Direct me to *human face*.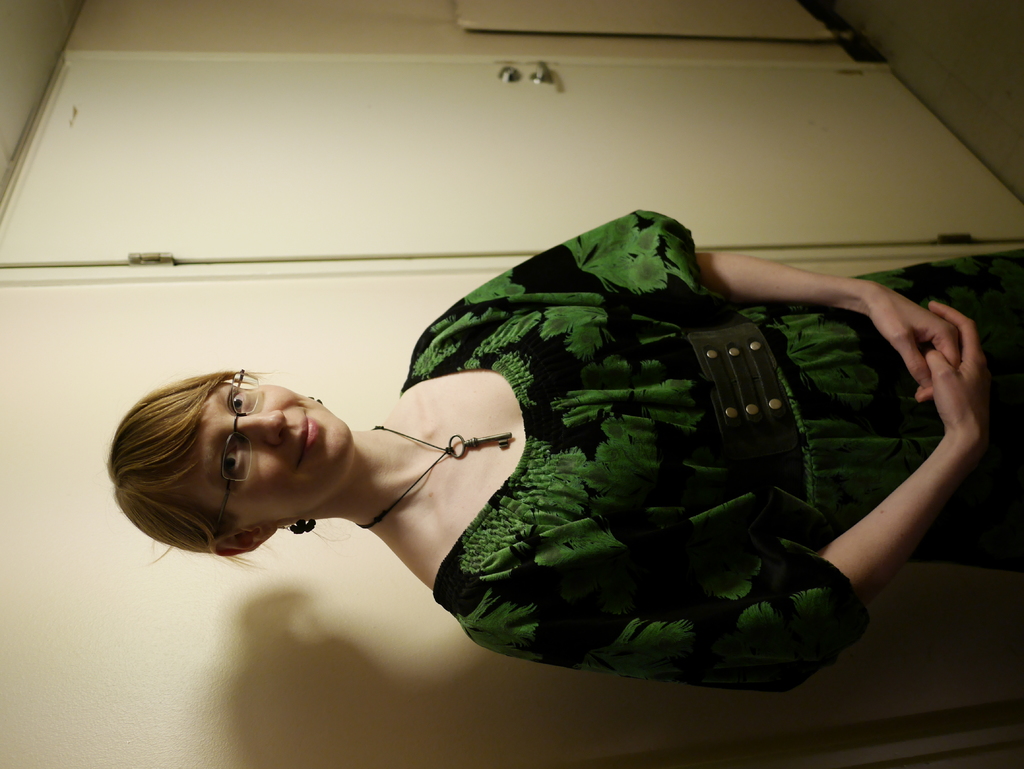
Direction: crop(173, 383, 355, 528).
